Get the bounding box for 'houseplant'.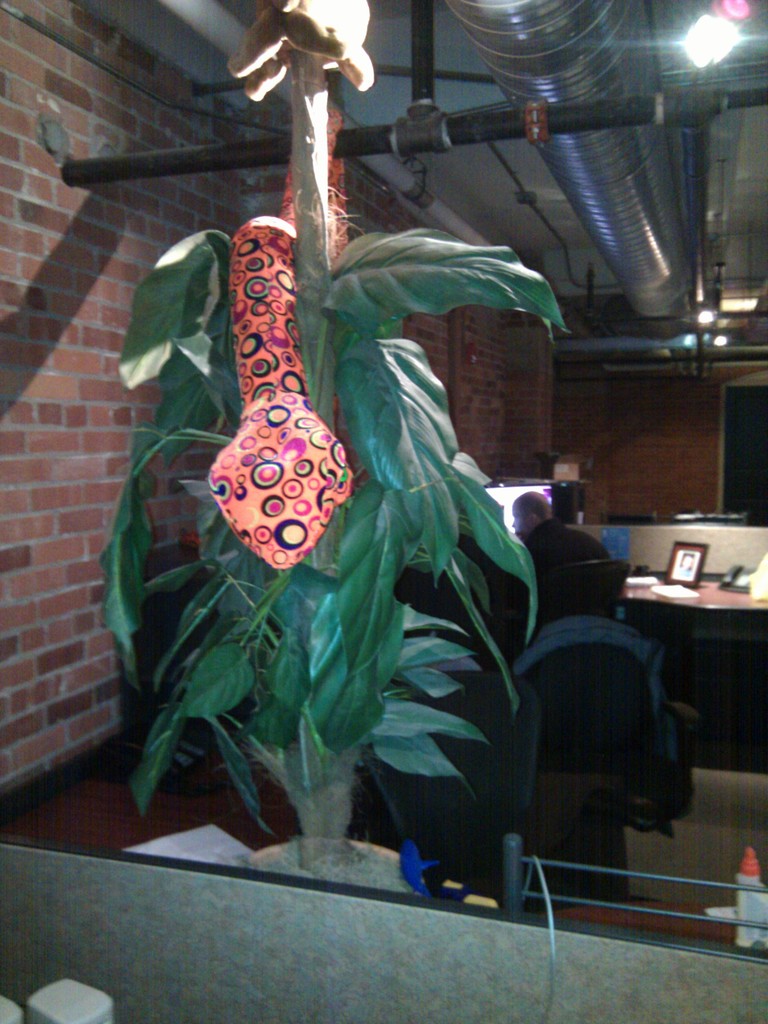
crop(103, 157, 567, 895).
